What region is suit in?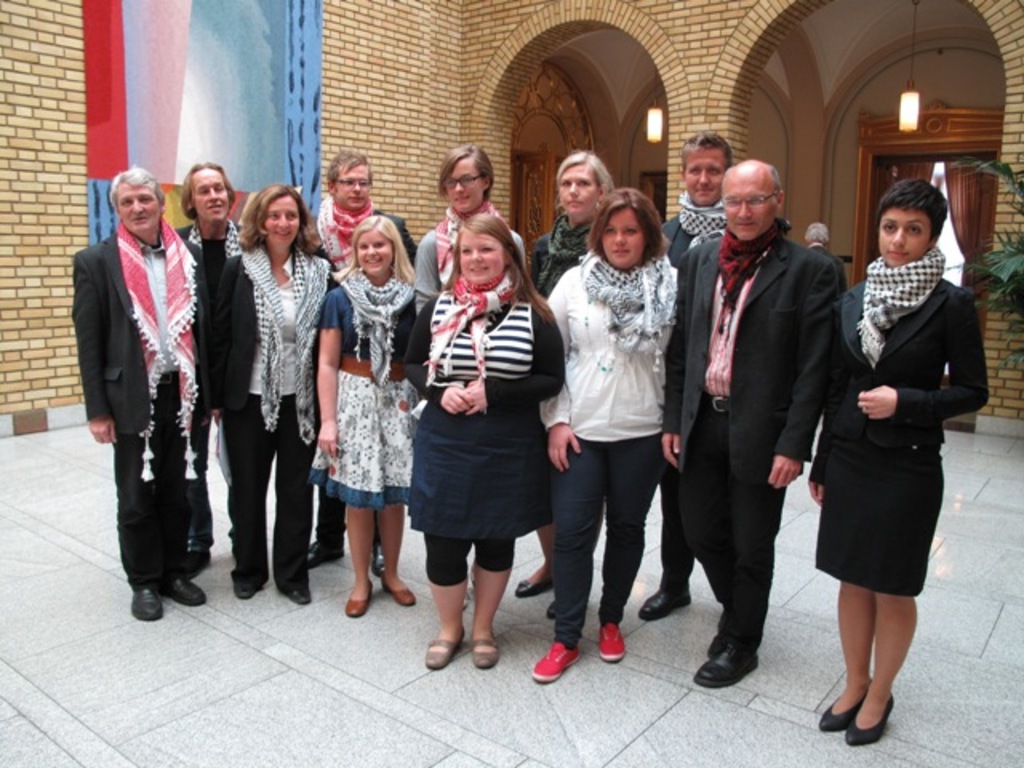
[x1=72, y1=229, x2=210, y2=592].
